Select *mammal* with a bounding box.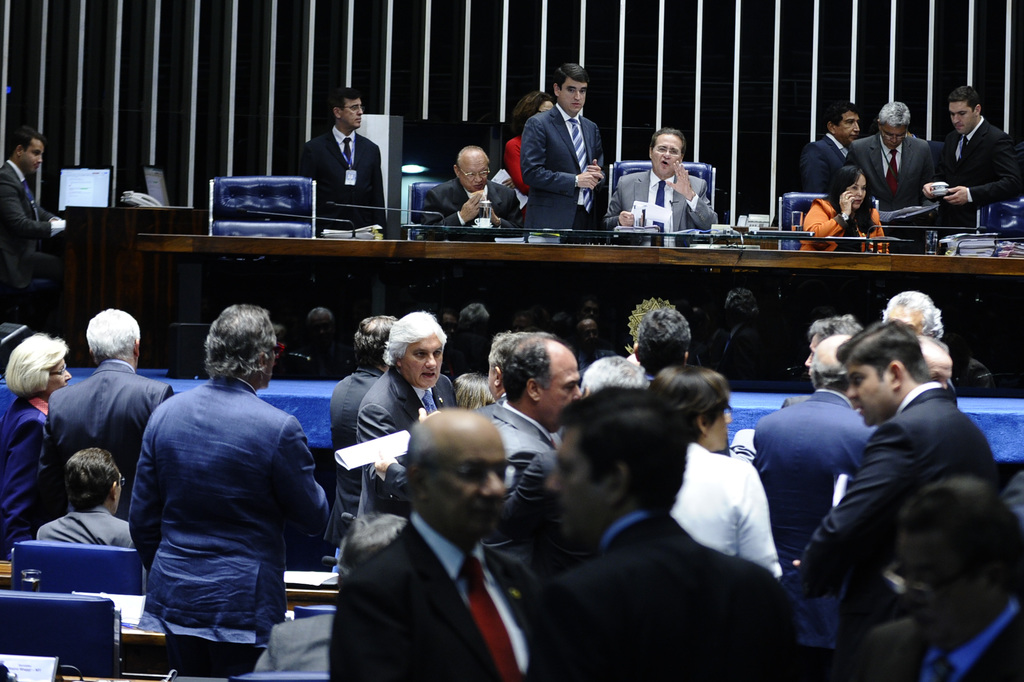
(352,307,460,525).
